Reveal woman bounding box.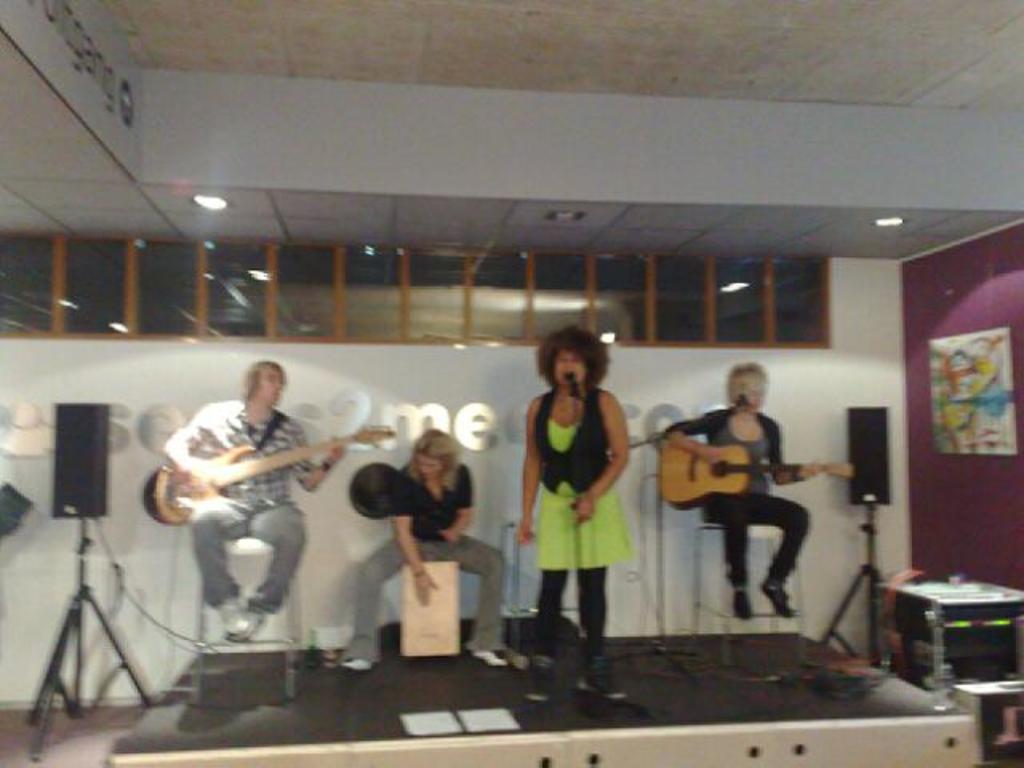
Revealed: [x1=656, y1=362, x2=824, y2=618].
